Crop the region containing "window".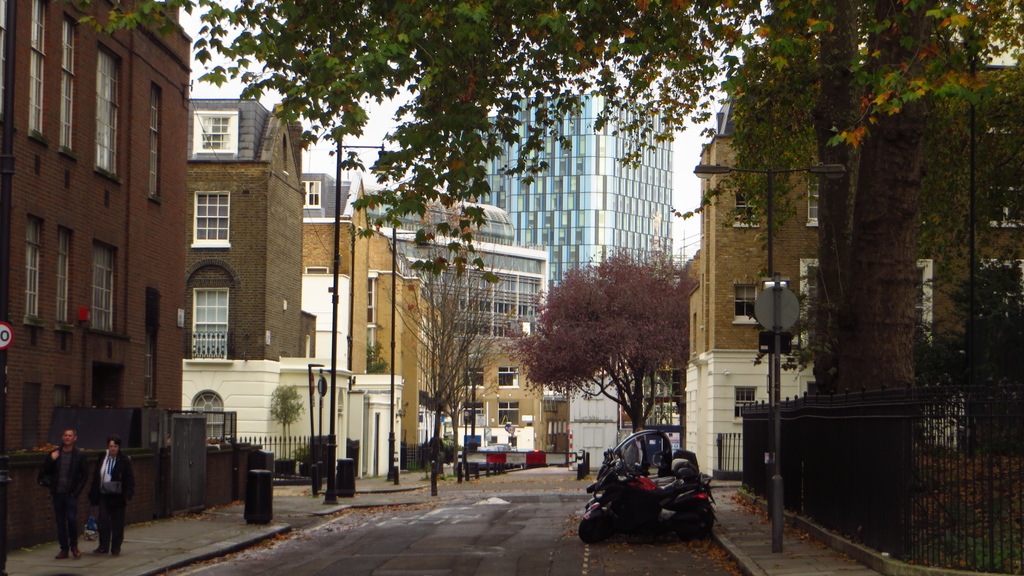
Crop region: (x1=188, y1=392, x2=225, y2=442).
